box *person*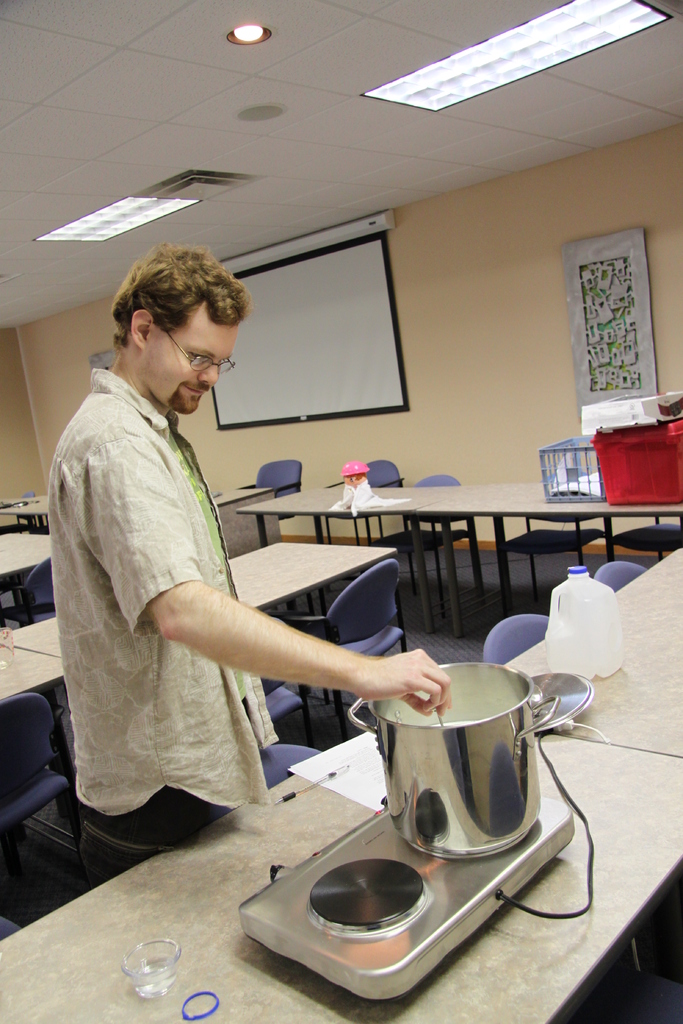
<box>50,303,336,877</box>
